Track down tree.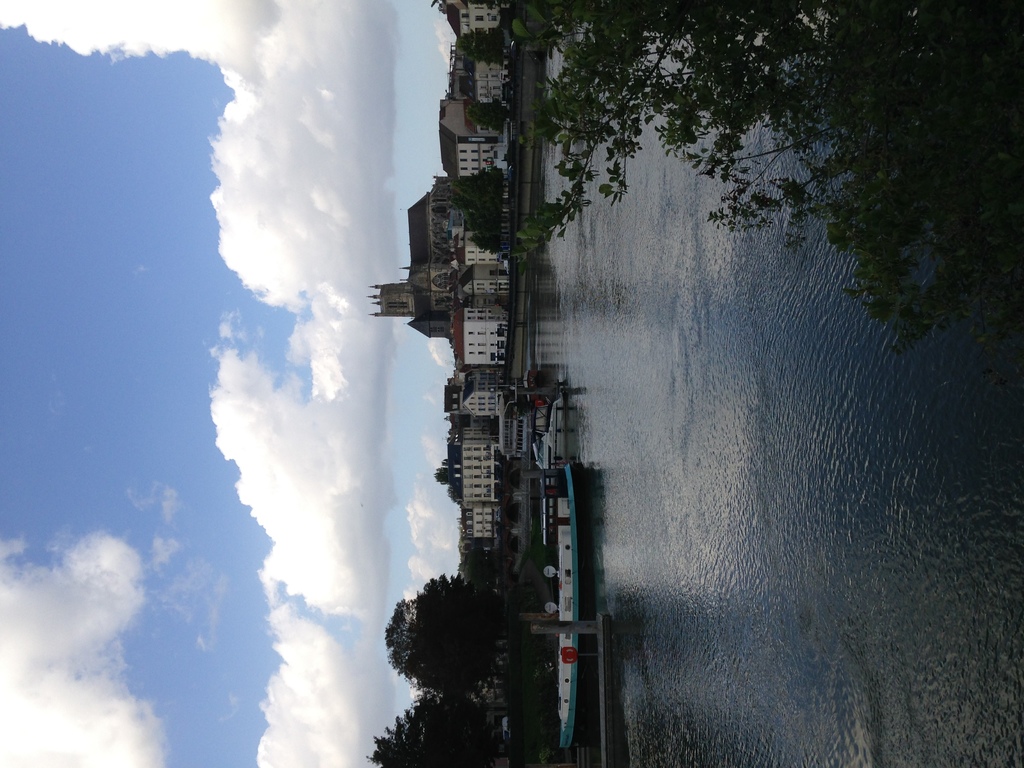
Tracked to 471:100:515:130.
